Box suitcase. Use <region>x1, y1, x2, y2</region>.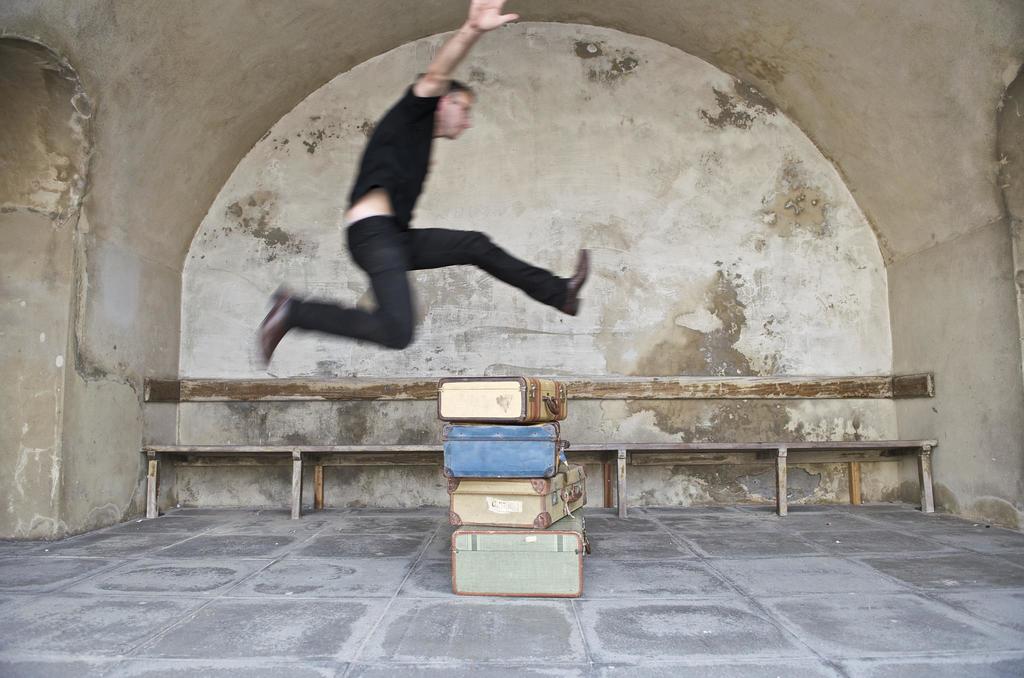
<region>450, 507, 591, 596</region>.
